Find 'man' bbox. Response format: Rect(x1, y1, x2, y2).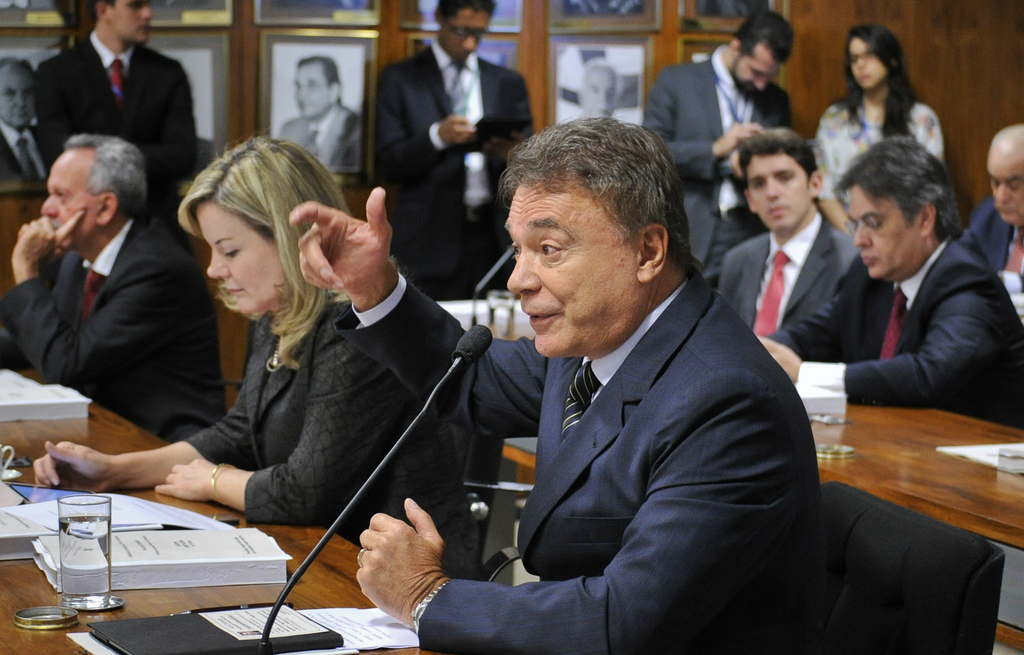
Rect(22, 0, 196, 255).
